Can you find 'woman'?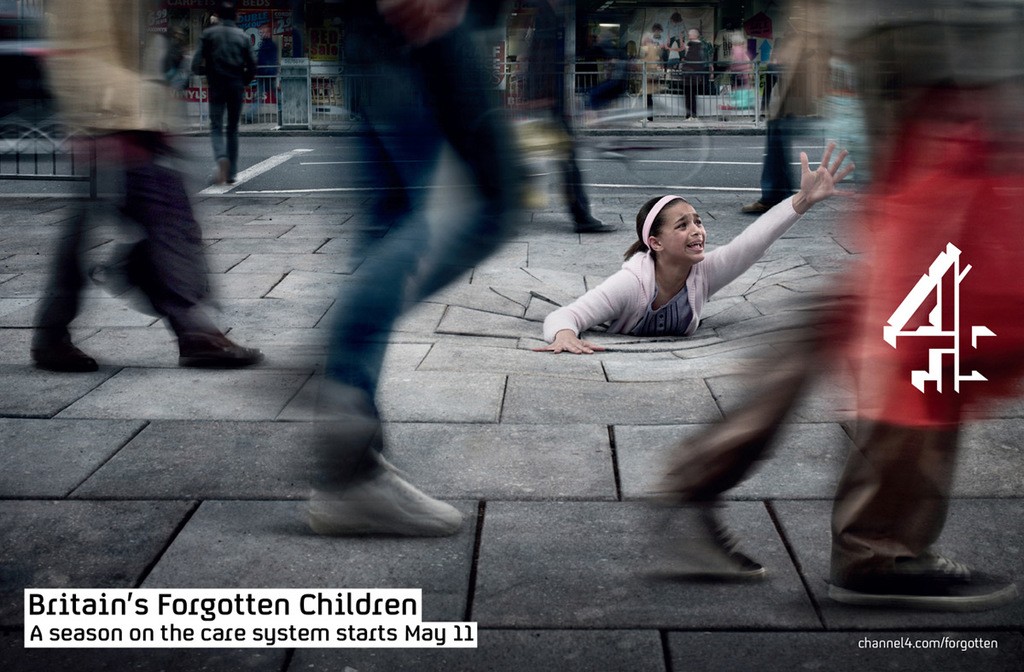
Yes, bounding box: box=[724, 31, 749, 82].
